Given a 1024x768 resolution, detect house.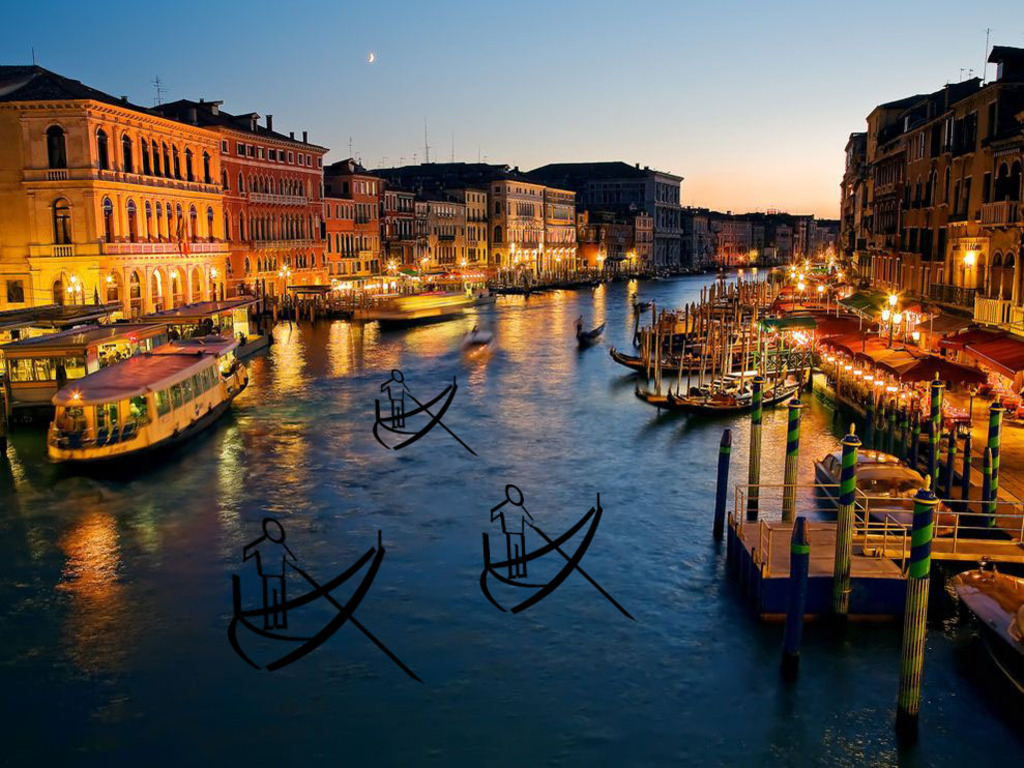
left=334, top=158, right=378, bottom=283.
